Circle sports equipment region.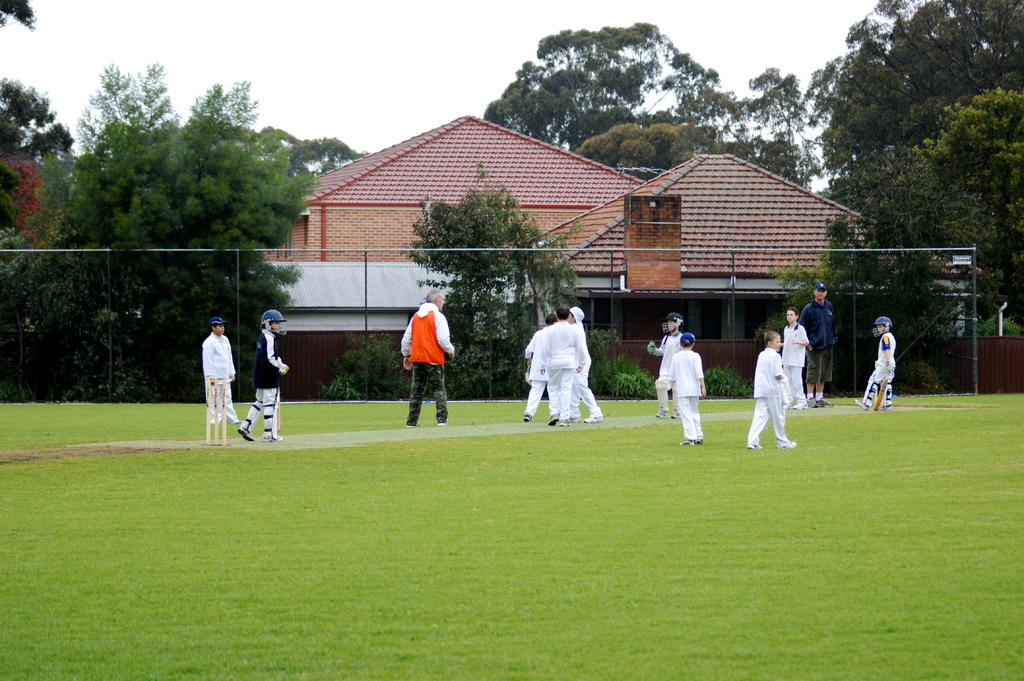
Region: bbox(274, 390, 282, 432).
